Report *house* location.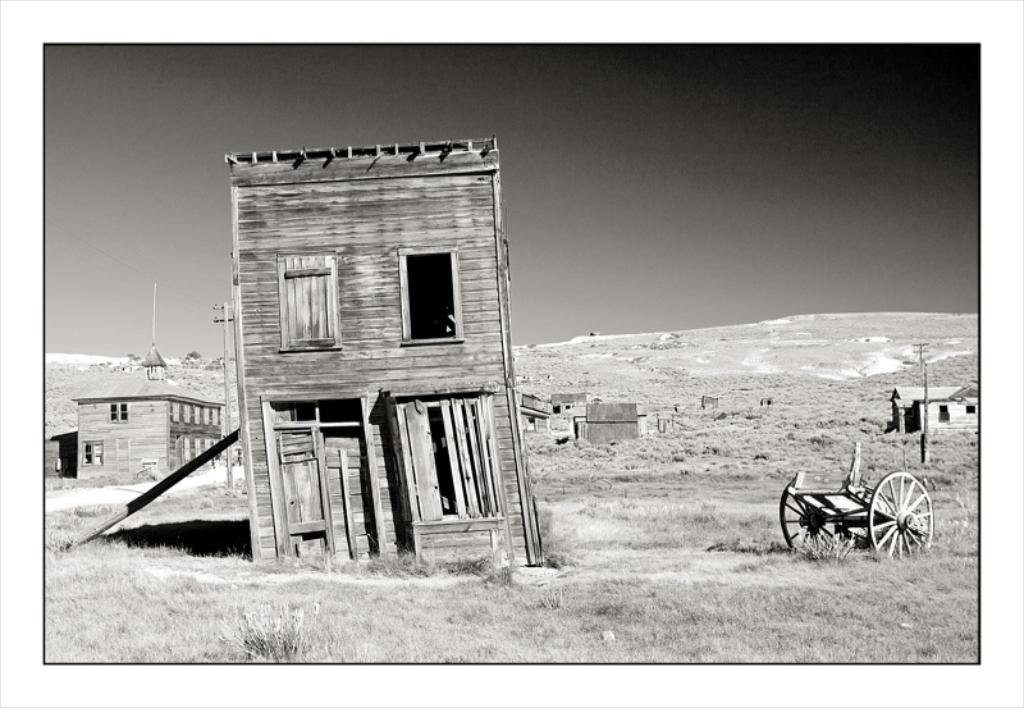
Report: [580,399,641,444].
